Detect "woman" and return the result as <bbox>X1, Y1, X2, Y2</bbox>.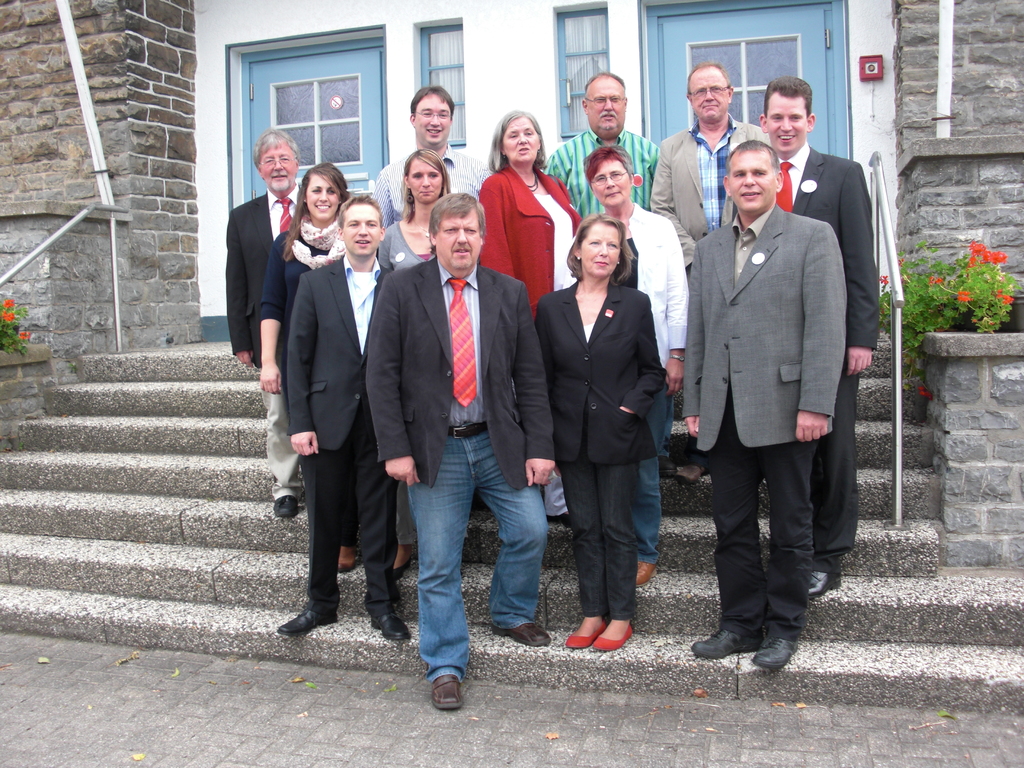
<bbox>528, 203, 674, 687</bbox>.
